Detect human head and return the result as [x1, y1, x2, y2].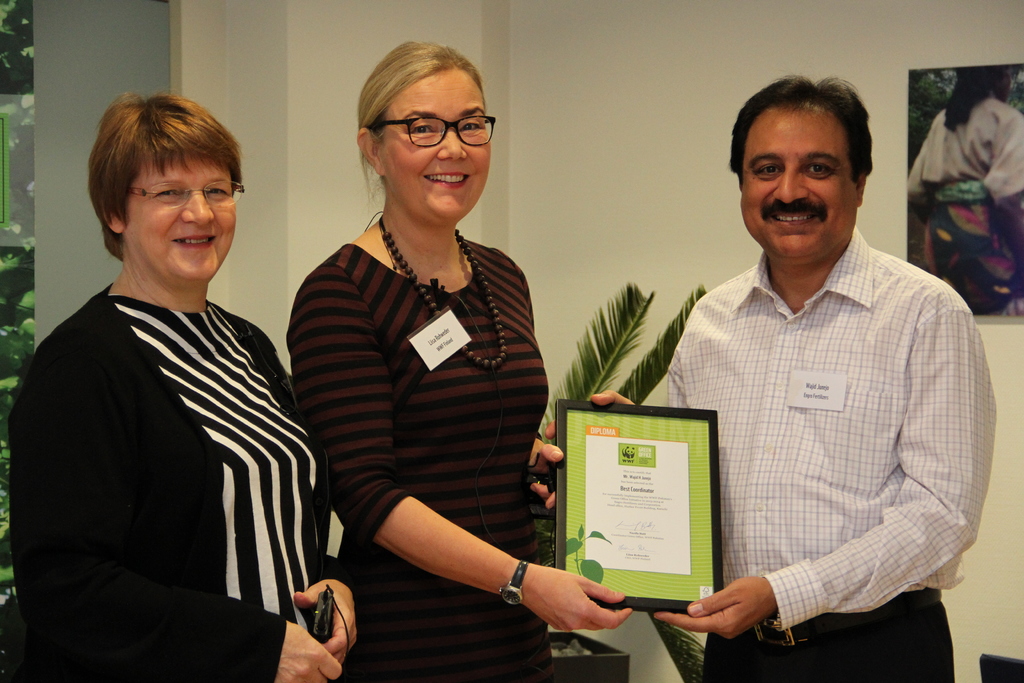
[955, 65, 1015, 104].
